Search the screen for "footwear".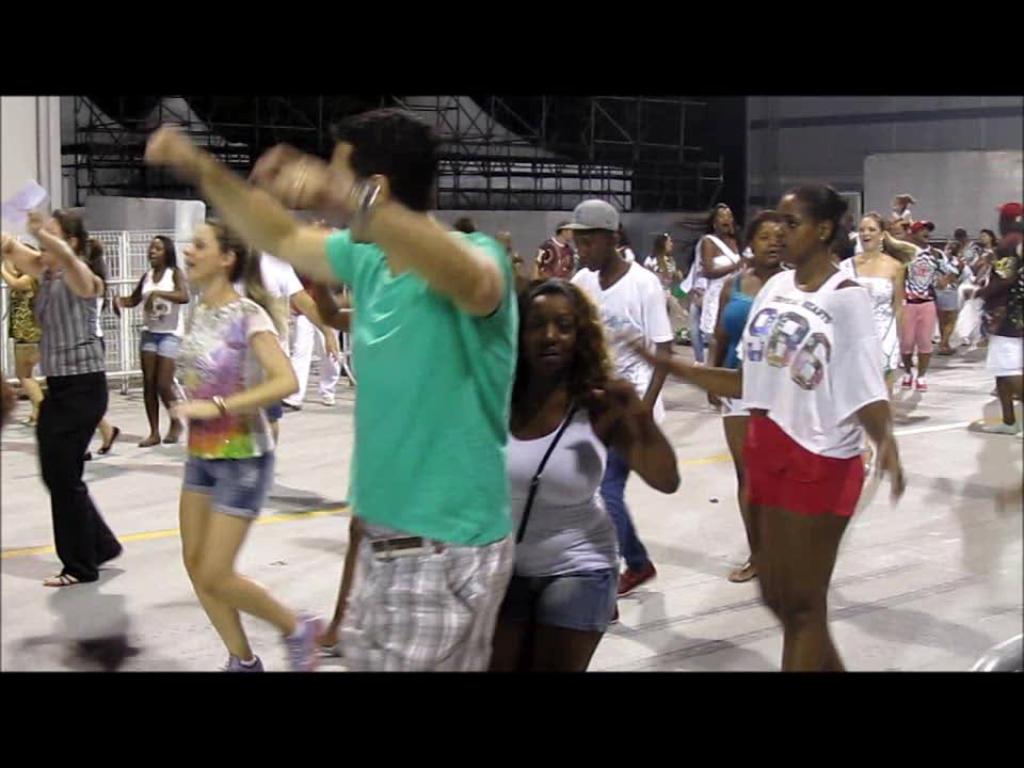
Found at crop(901, 373, 912, 387).
